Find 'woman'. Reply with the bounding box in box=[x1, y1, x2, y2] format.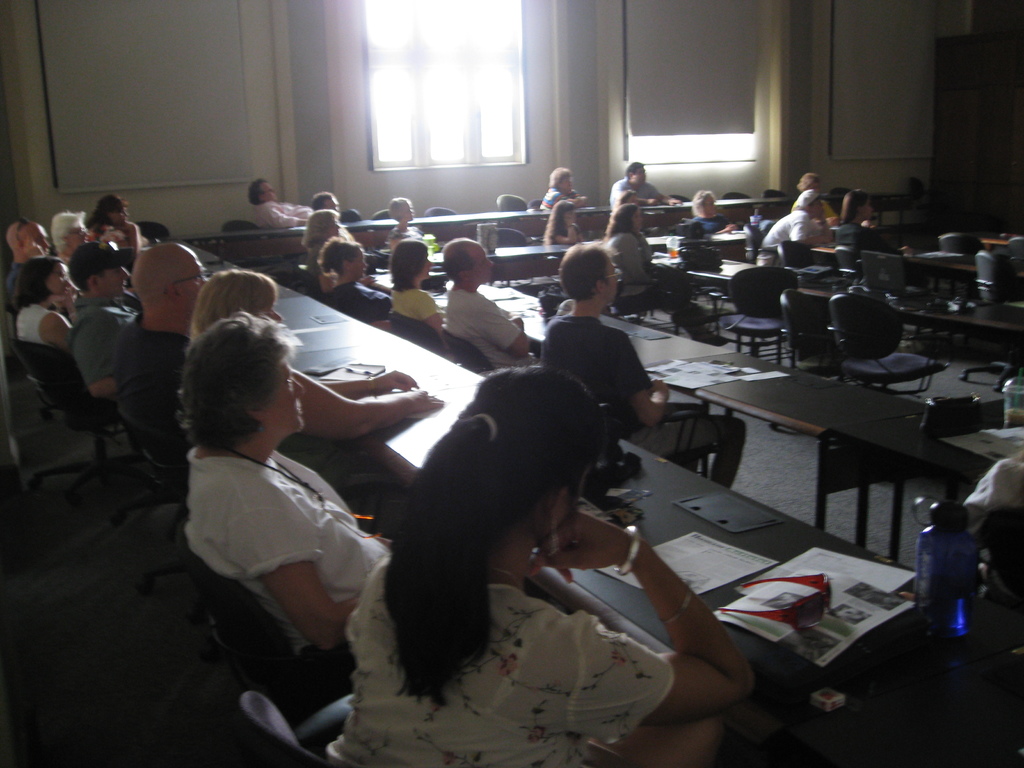
box=[838, 191, 906, 276].
